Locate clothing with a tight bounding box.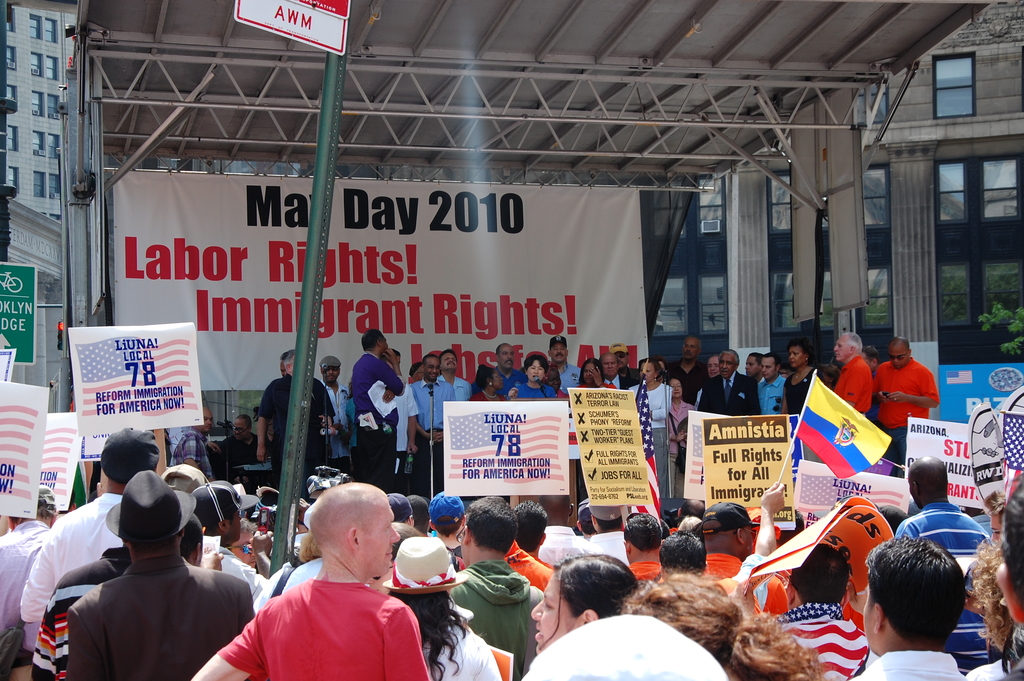
[351, 350, 400, 486].
